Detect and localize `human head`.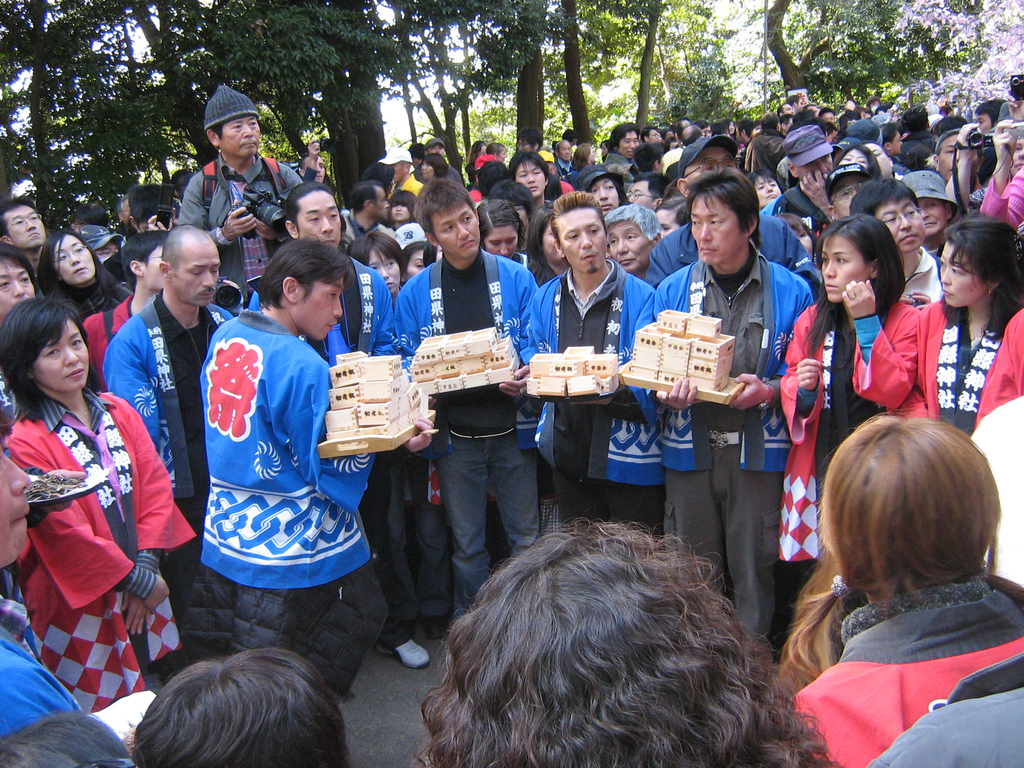
Localized at [x1=166, y1=170, x2=198, y2=202].
